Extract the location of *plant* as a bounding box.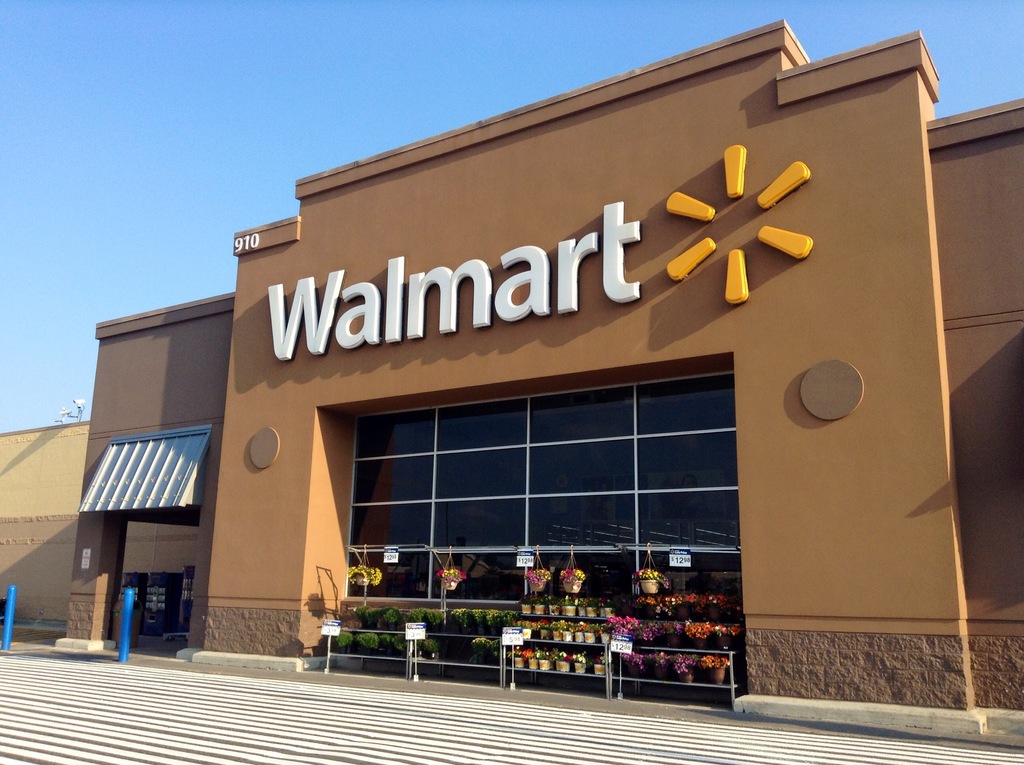
l=526, t=568, r=554, b=593.
